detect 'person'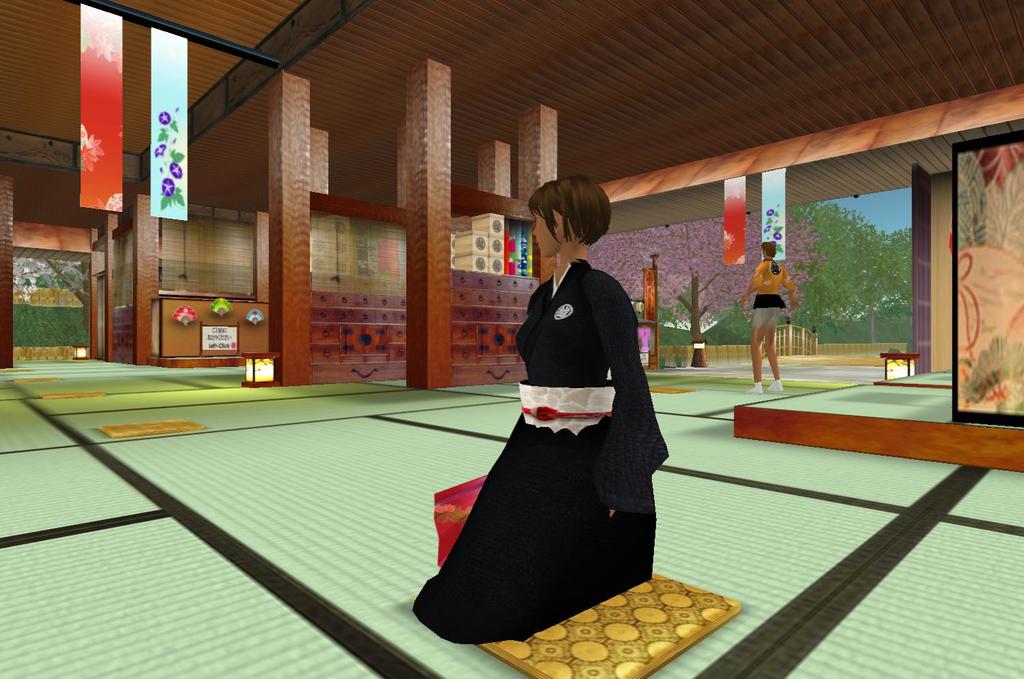
414,175,670,639
